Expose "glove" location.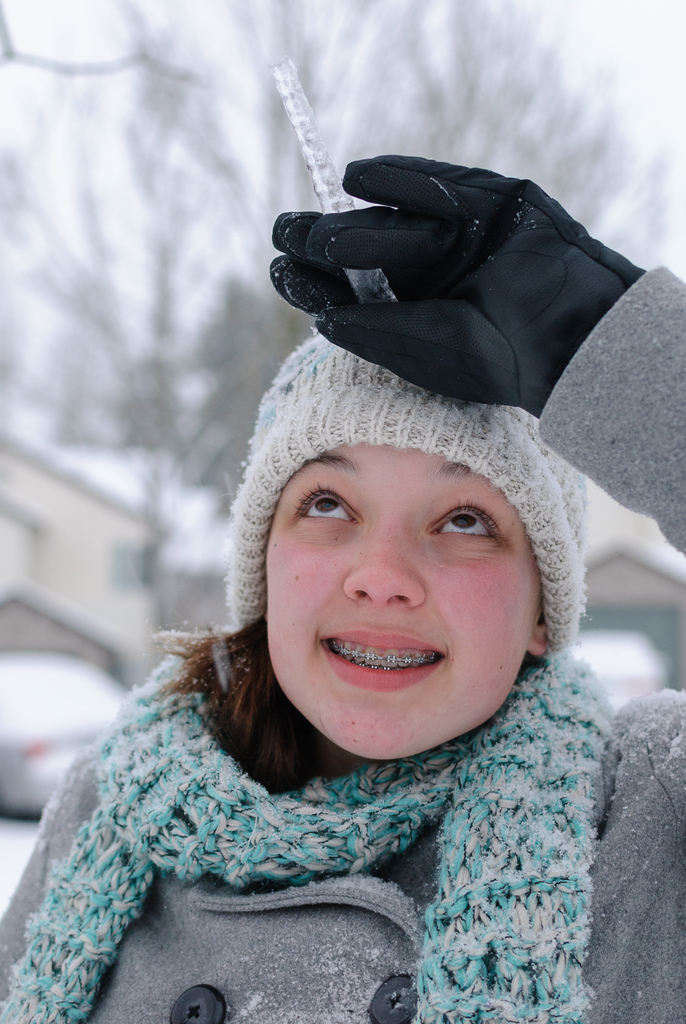
Exposed at {"left": 268, "top": 152, "right": 646, "bottom": 420}.
